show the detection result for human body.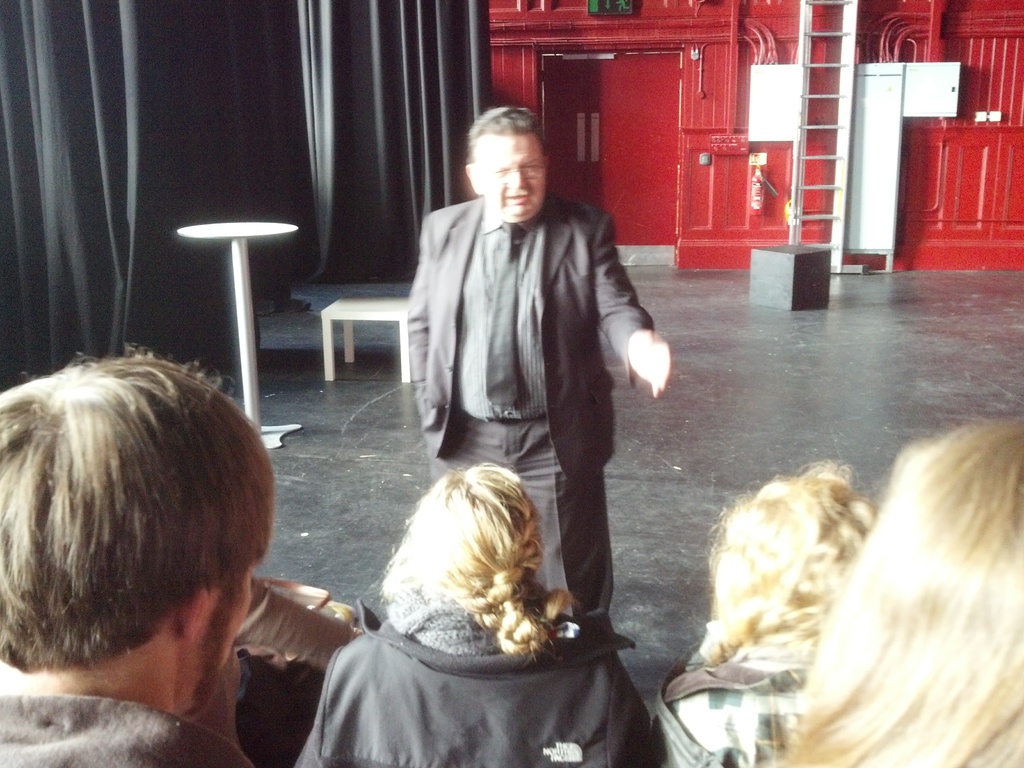
crop(0, 660, 258, 767).
